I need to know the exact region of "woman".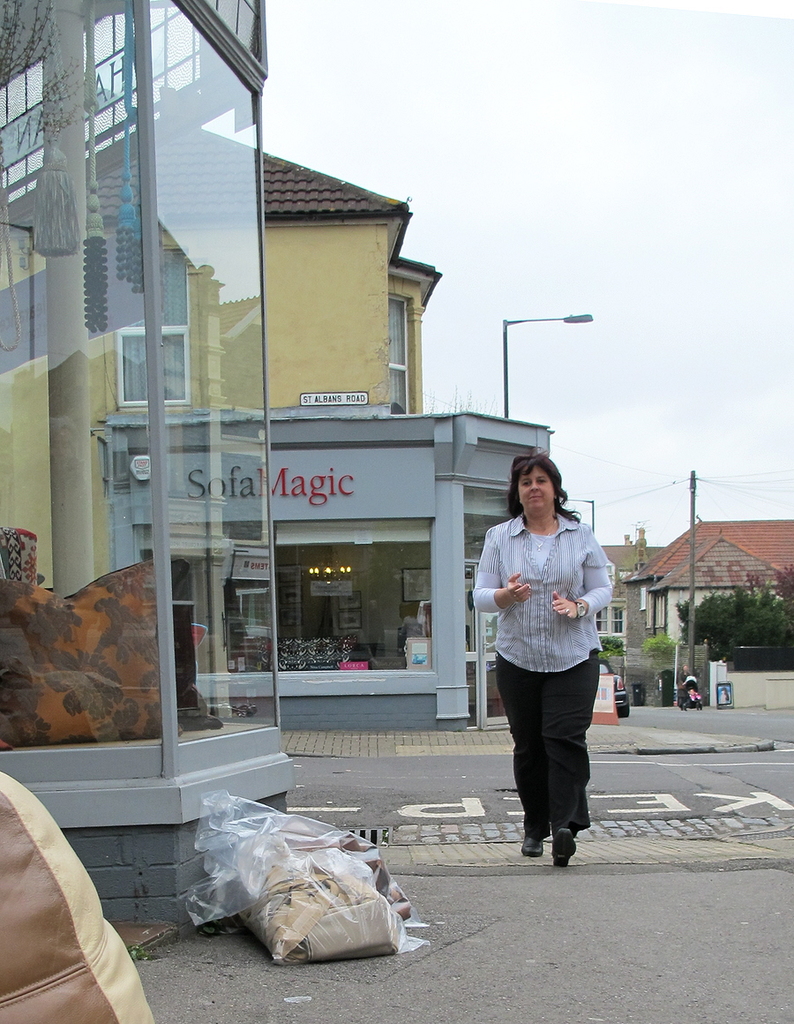
Region: bbox(483, 451, 618, 885).
